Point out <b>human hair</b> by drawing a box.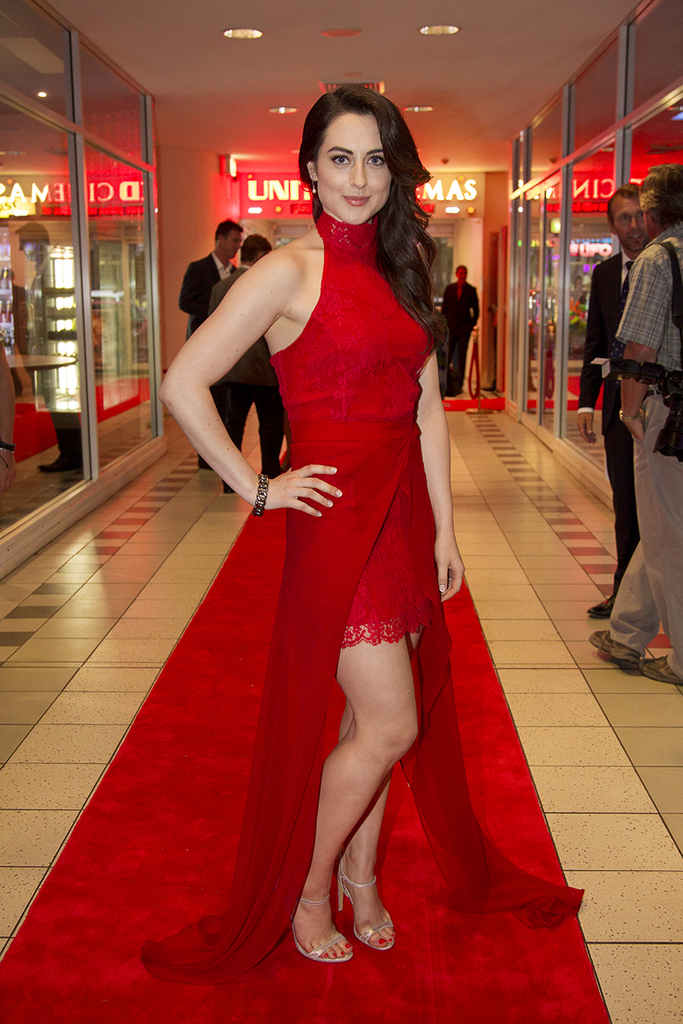
<region>215, 218, 244, 239</region>.
